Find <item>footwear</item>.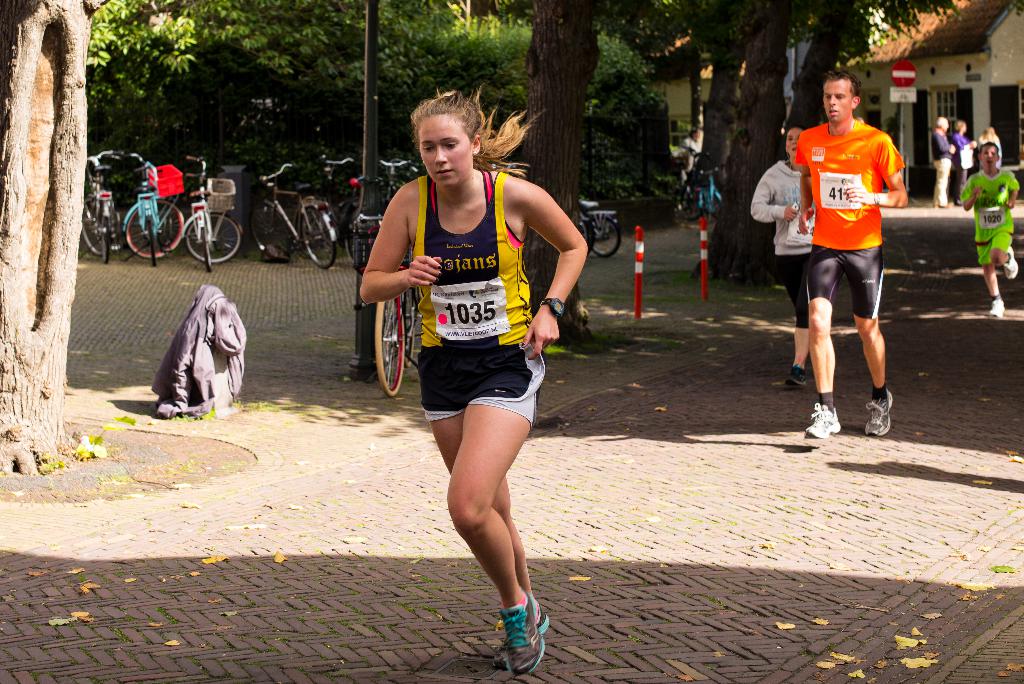
detection(1001, 245, 1020, 279).
